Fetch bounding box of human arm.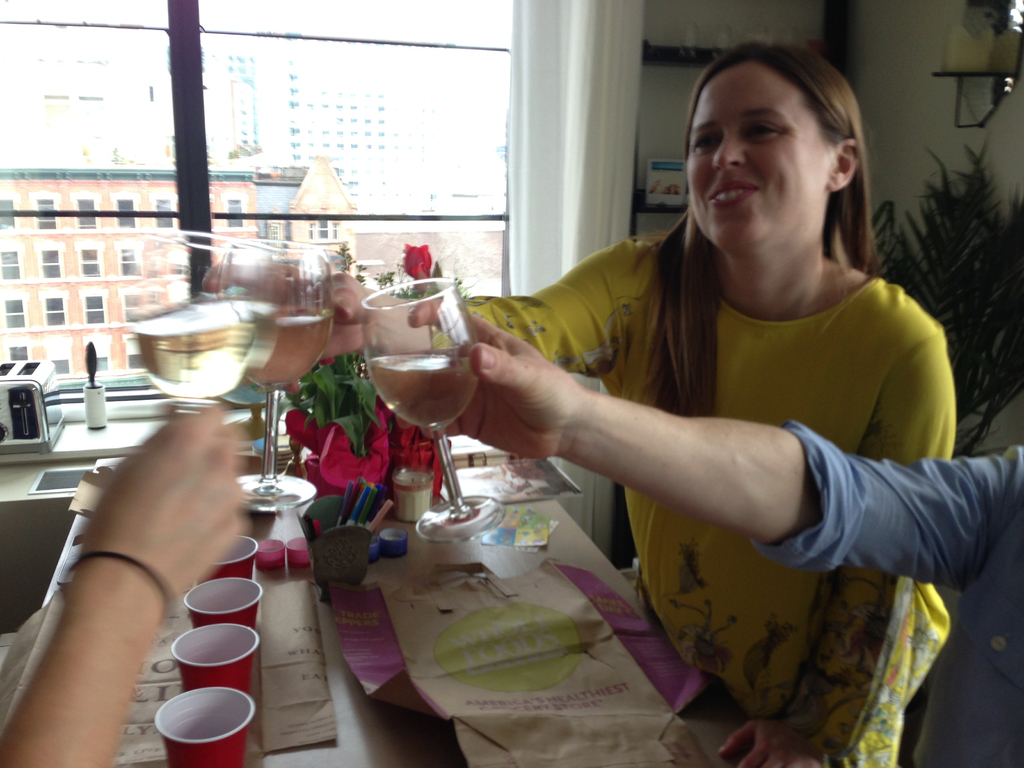
Bbox: (397, 295, 1023, 596).
